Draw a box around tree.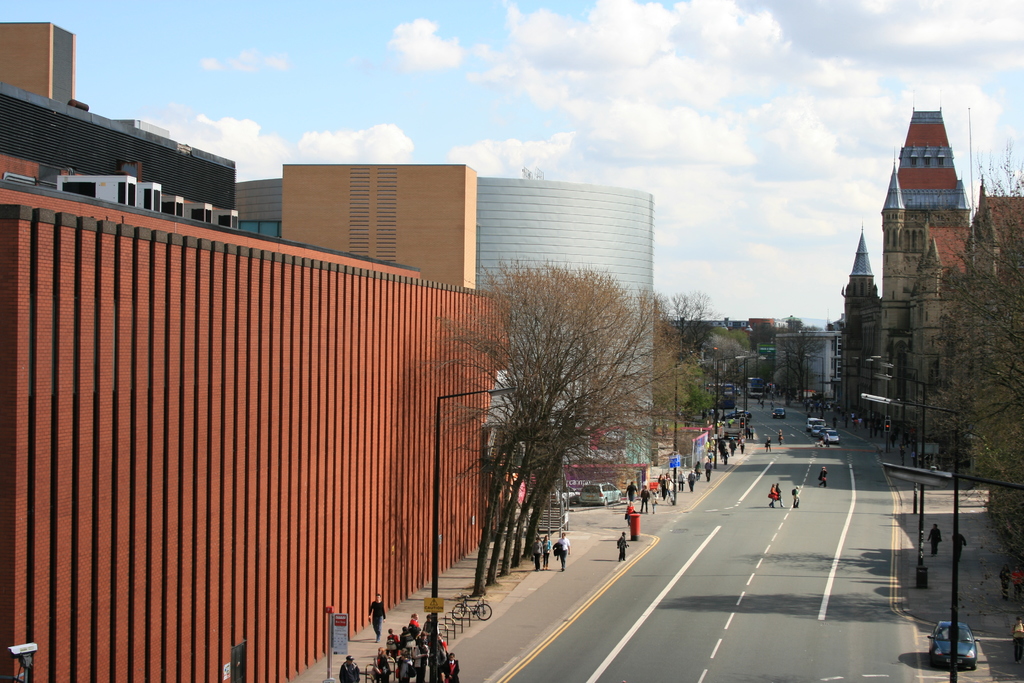
779/317/829/331.
